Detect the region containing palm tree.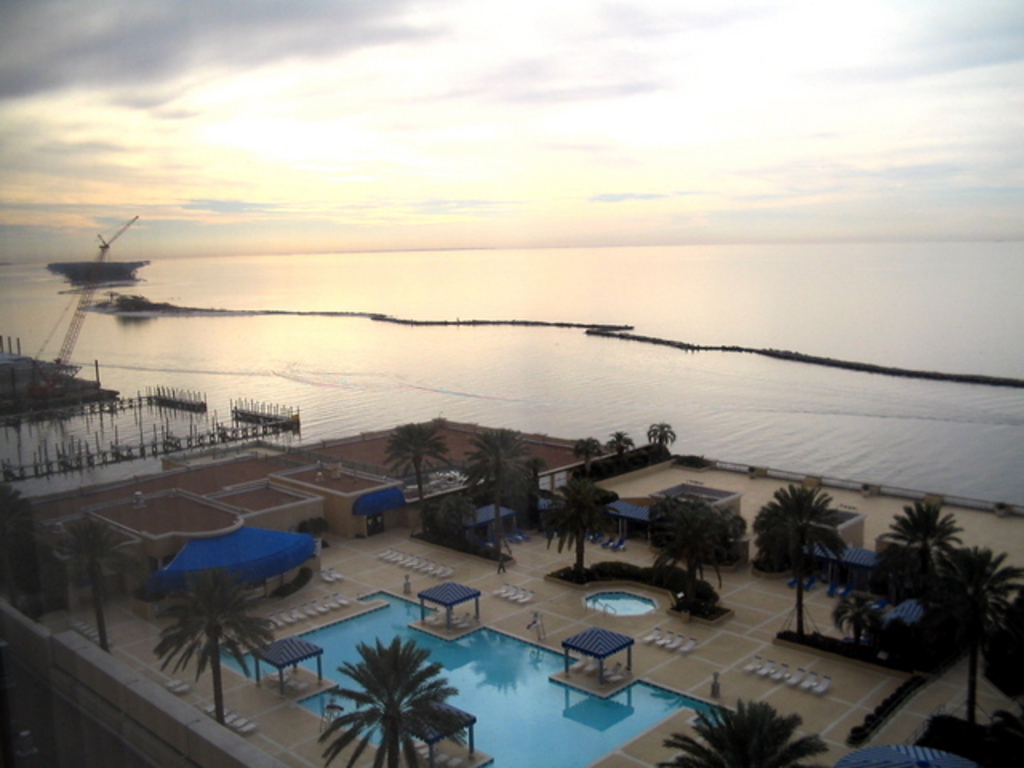
locate(682, 694, 790, 766).
